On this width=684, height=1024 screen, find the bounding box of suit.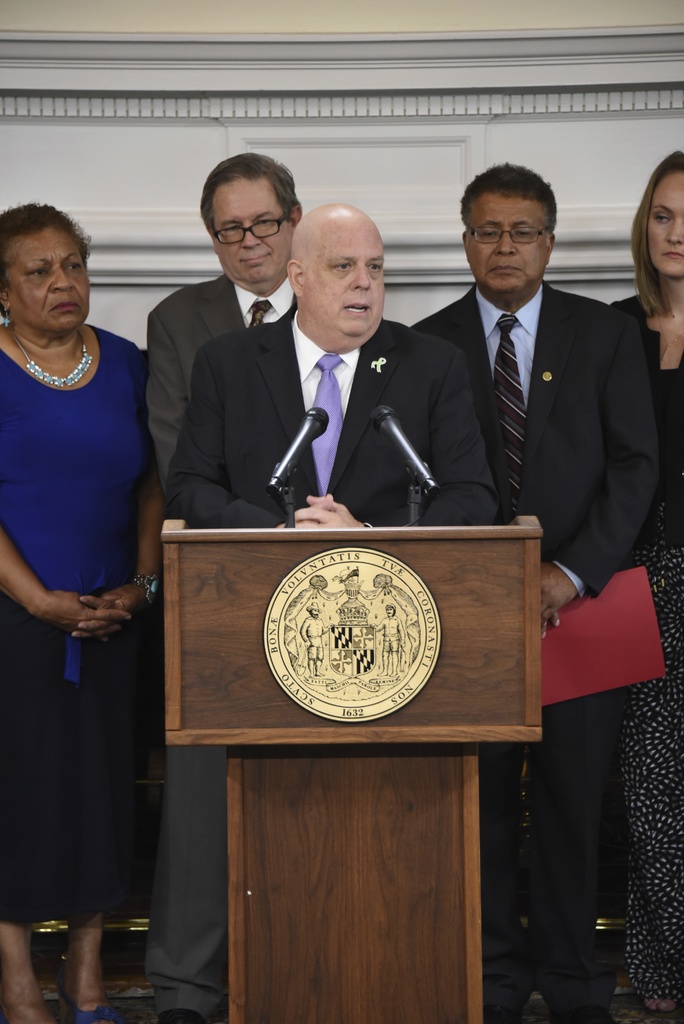
Bounding box: crop(403, 281, 657, 991).
